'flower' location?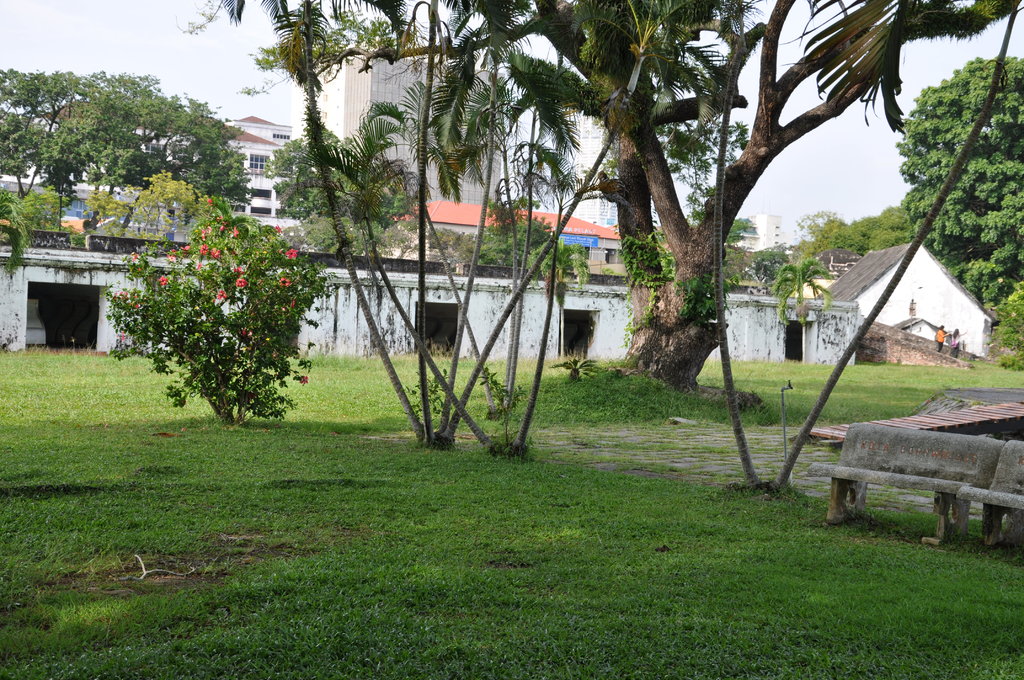
278:279:289:287
